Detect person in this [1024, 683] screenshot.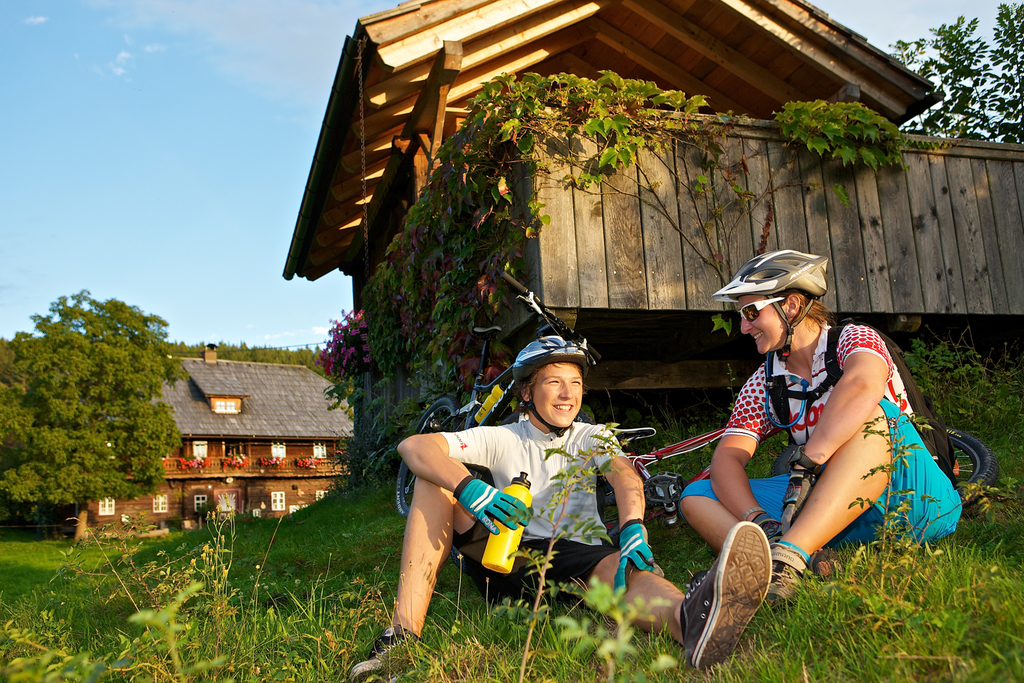
Detection: [340,330,776,682].
